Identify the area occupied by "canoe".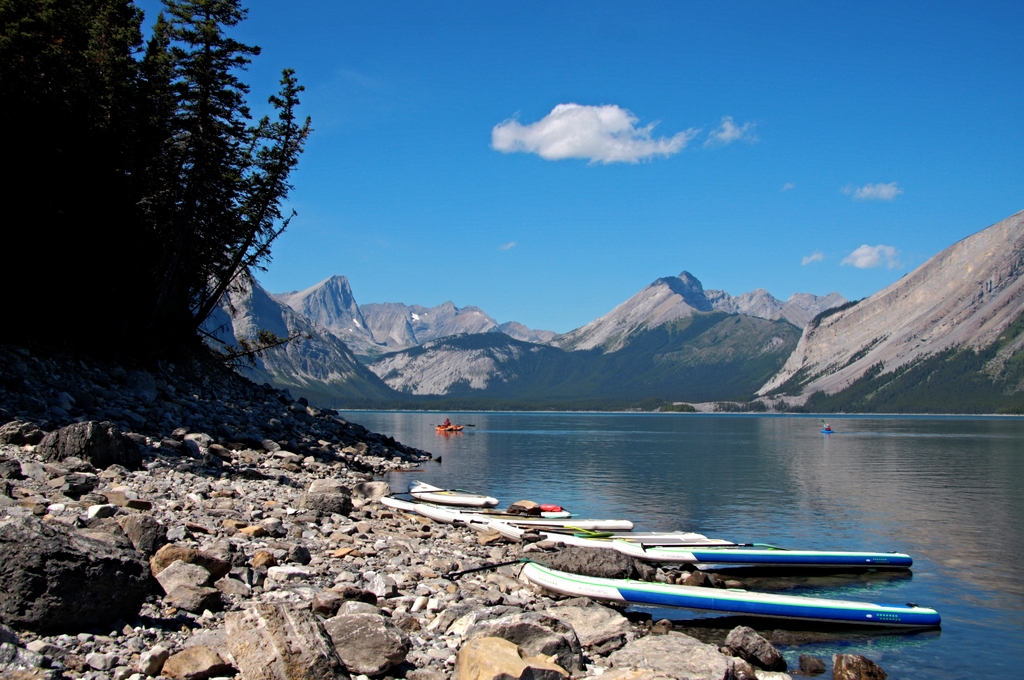
Area: x1=456, y1=515, x2=769, y2=550.
